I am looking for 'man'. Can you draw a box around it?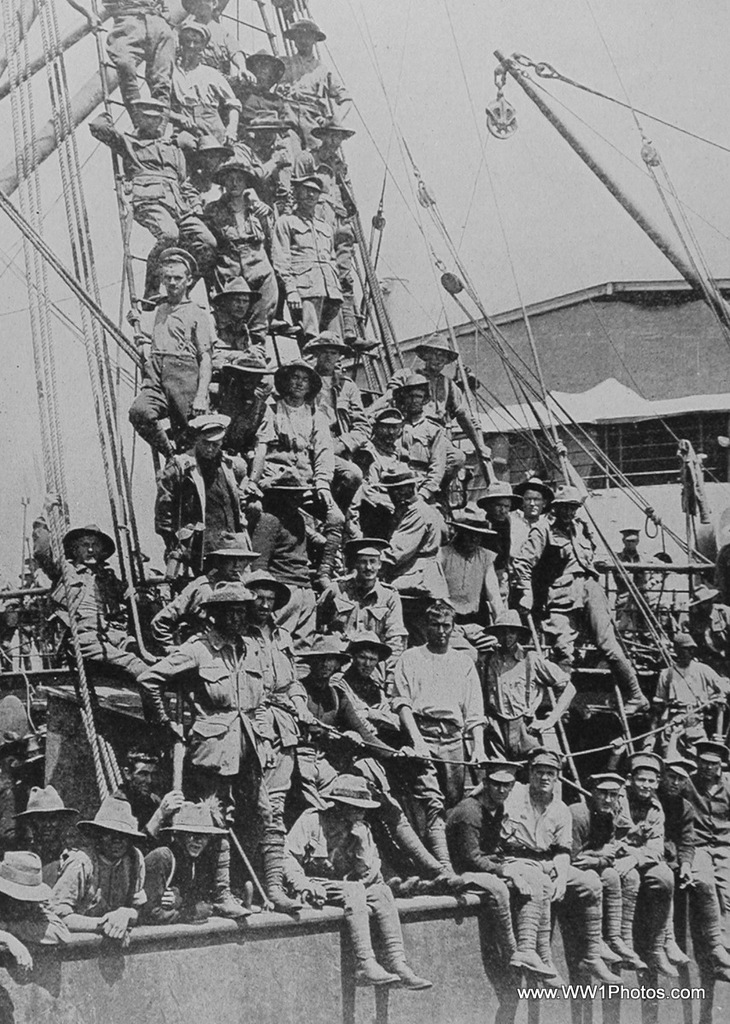
Sure, the bounding box is (left=511, top=505, right=594, bottom=664).
